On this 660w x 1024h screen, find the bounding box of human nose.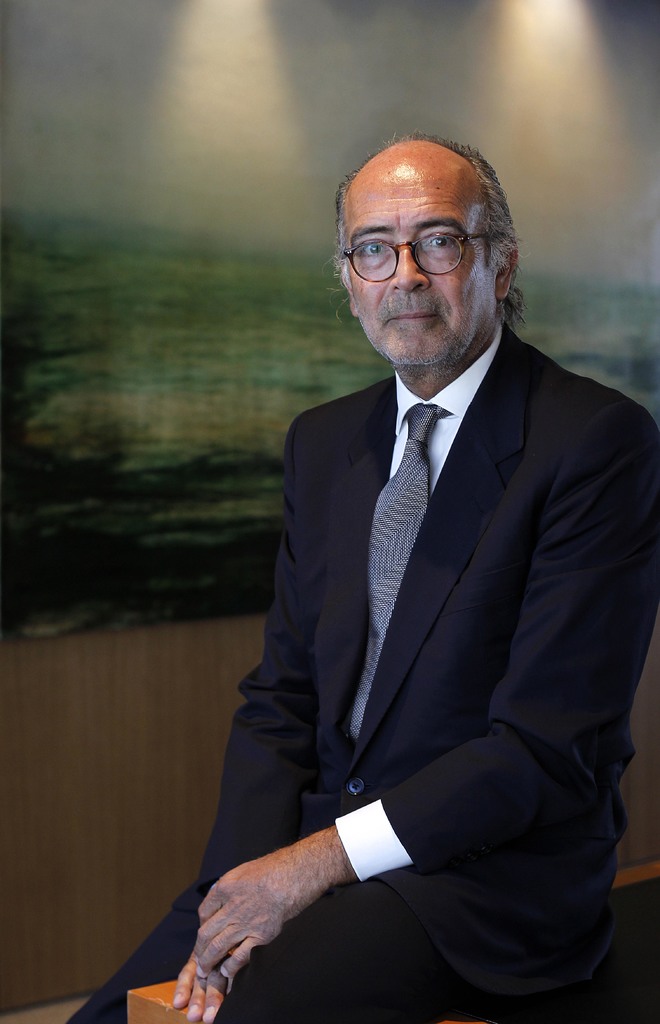
Bounding box: rect(392, 241, 426, 292).
